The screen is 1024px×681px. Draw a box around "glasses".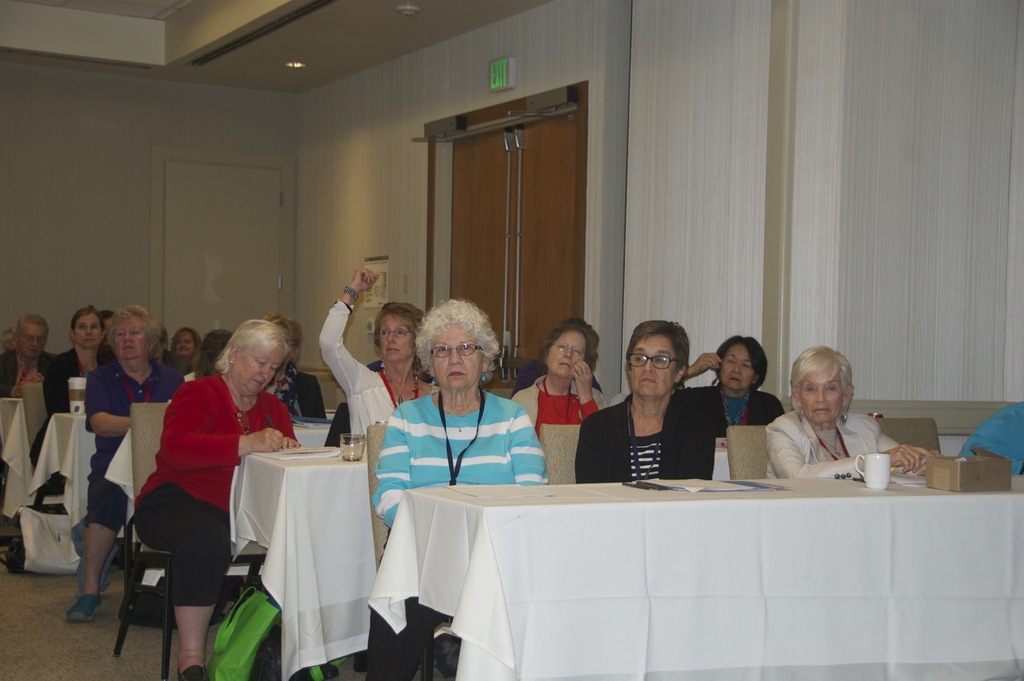
[432, 346, 483, 363].
